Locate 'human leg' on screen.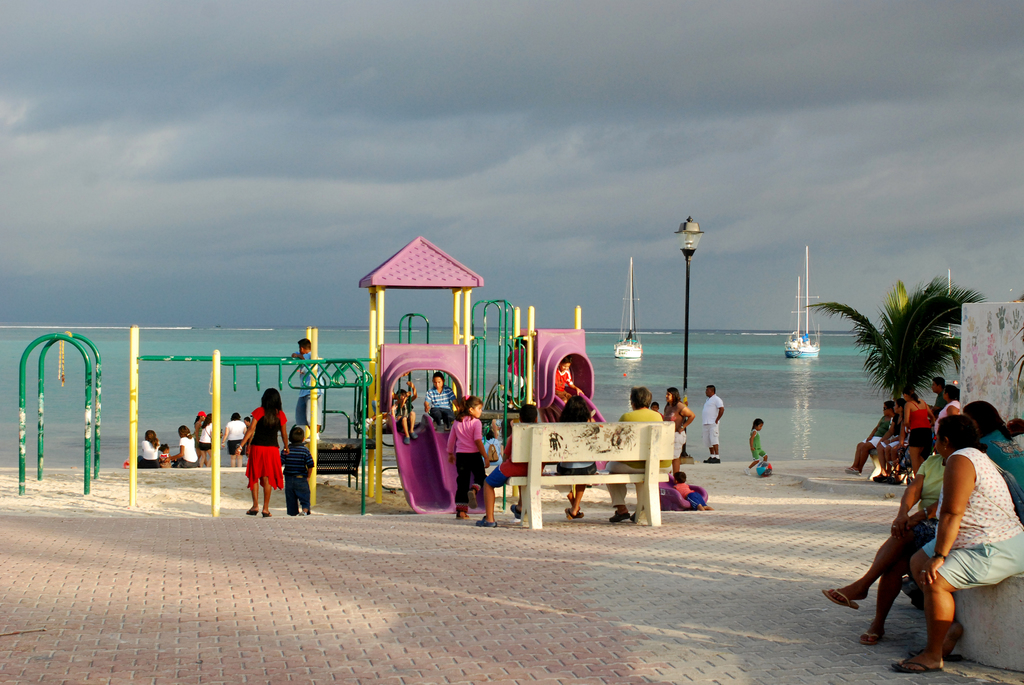
On screen at [460,458,480,512].
